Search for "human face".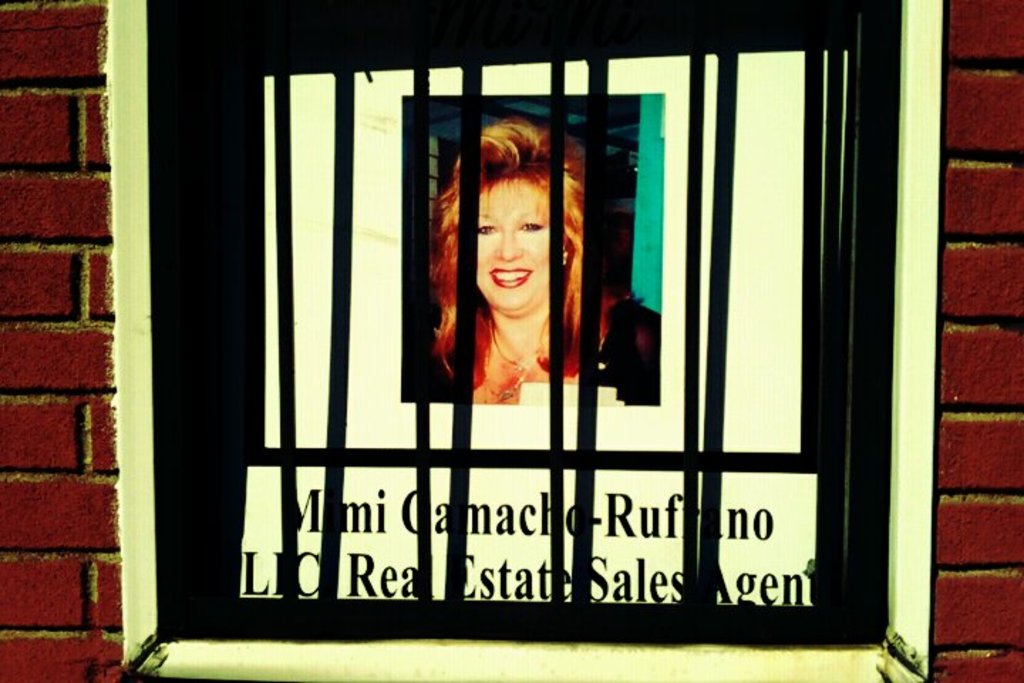
Found at [465, 151, 560, 314].
